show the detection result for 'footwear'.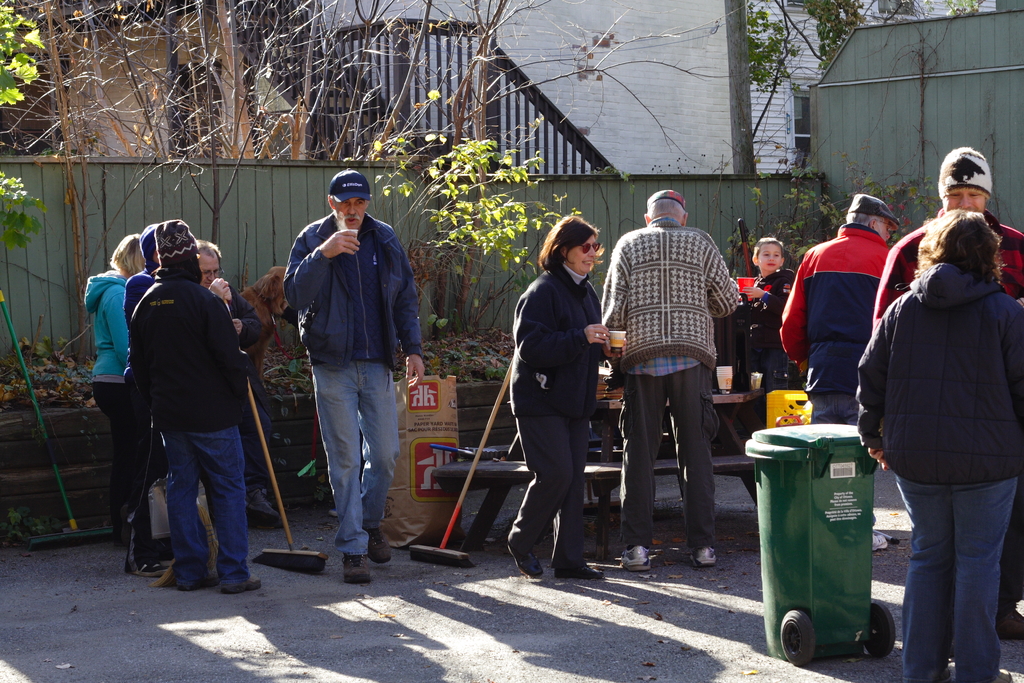
(x1=362, y1=530, x2=387, y2=563).
